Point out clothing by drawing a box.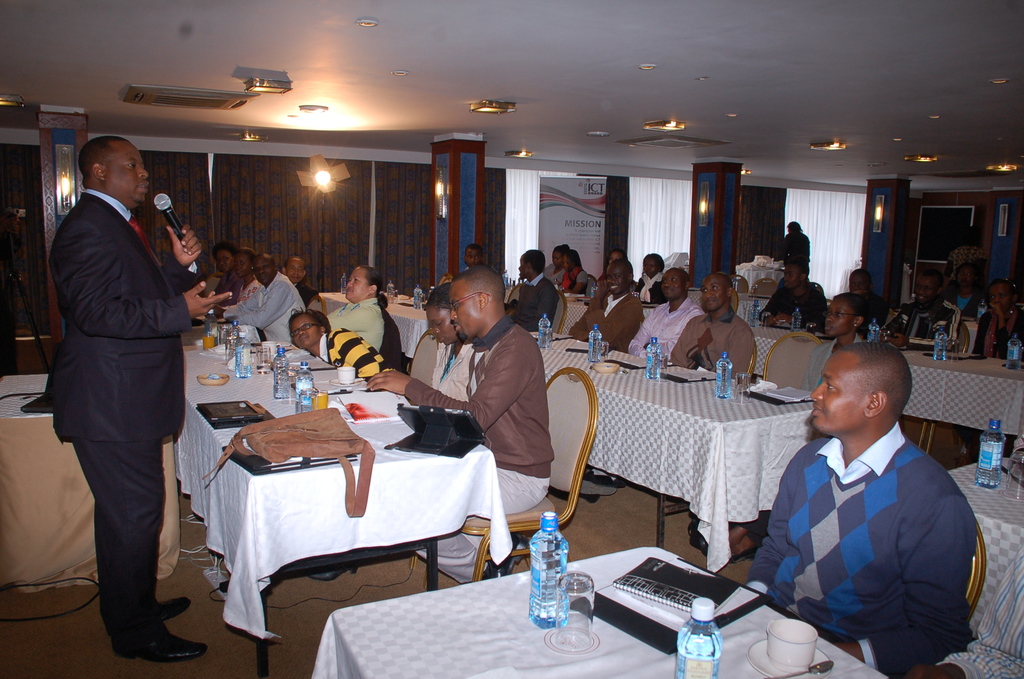
region(42, 191, 191, 642).
